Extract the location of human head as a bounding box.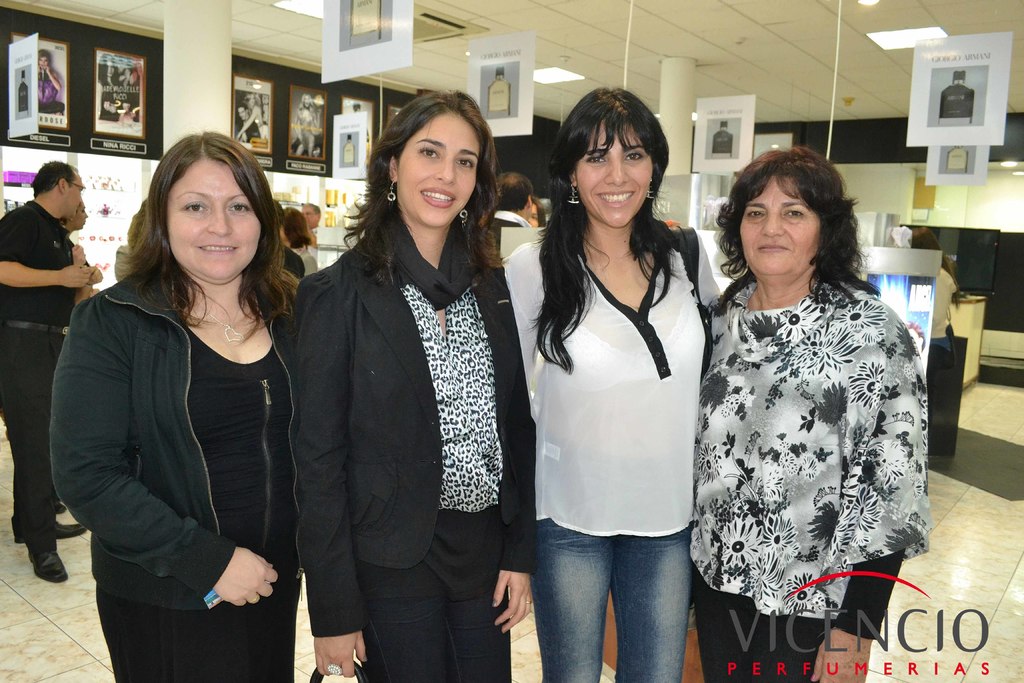
525,198,548,228.
